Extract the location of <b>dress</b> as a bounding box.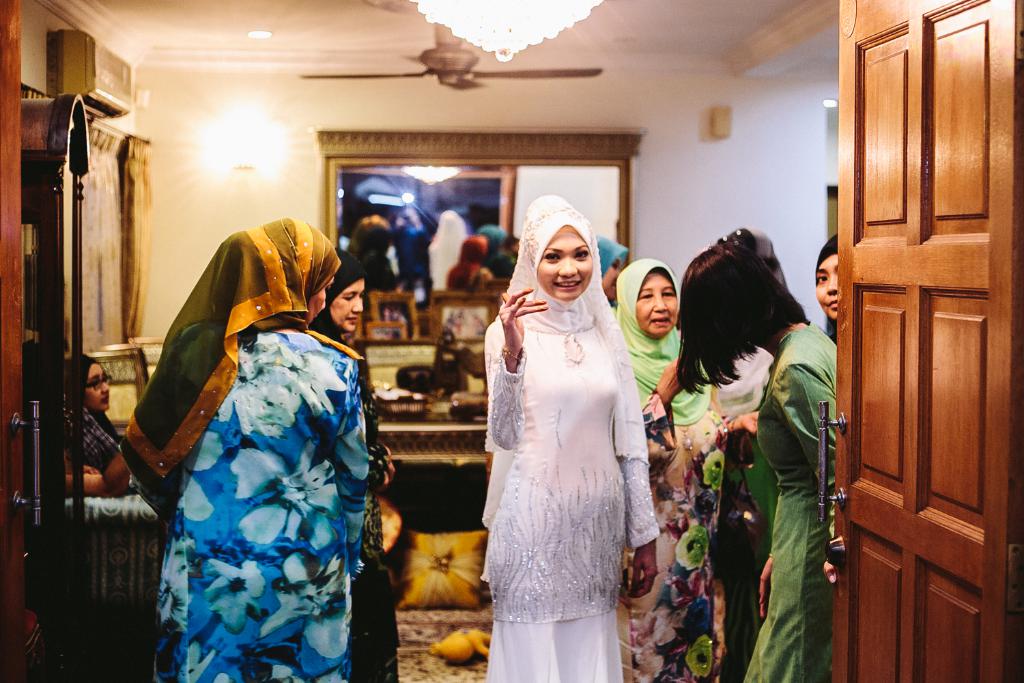
x1=615 y1=392 x2=728 y2=682.
